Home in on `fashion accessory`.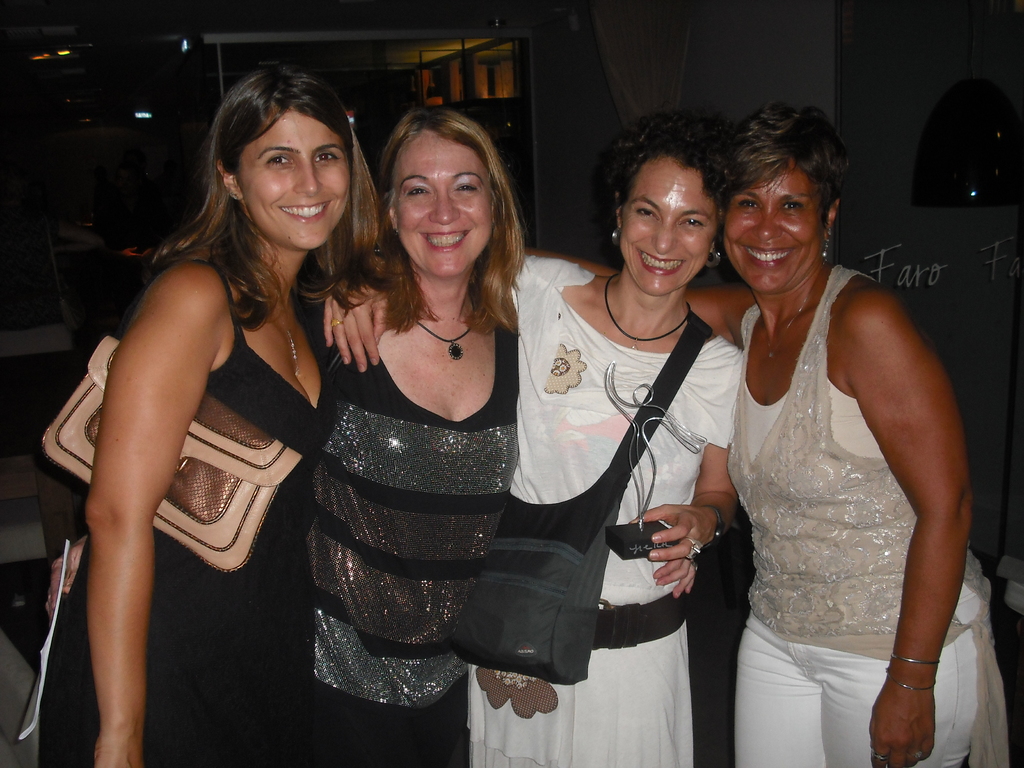
Homed in at box(449, 312, 712, 685).
